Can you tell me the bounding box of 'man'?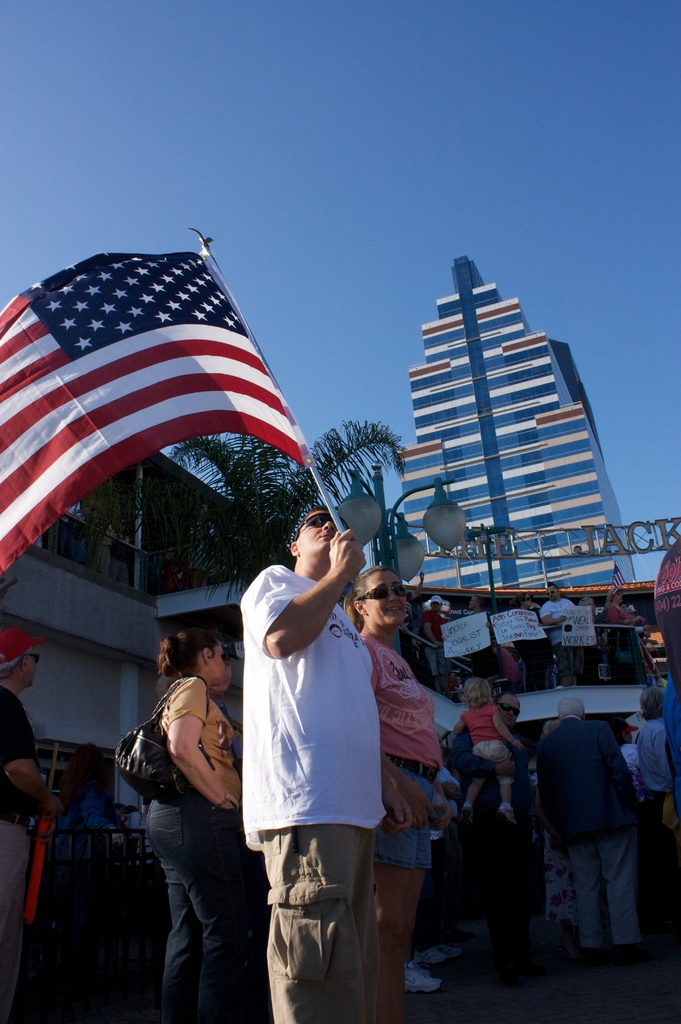
447:693:526:999.
